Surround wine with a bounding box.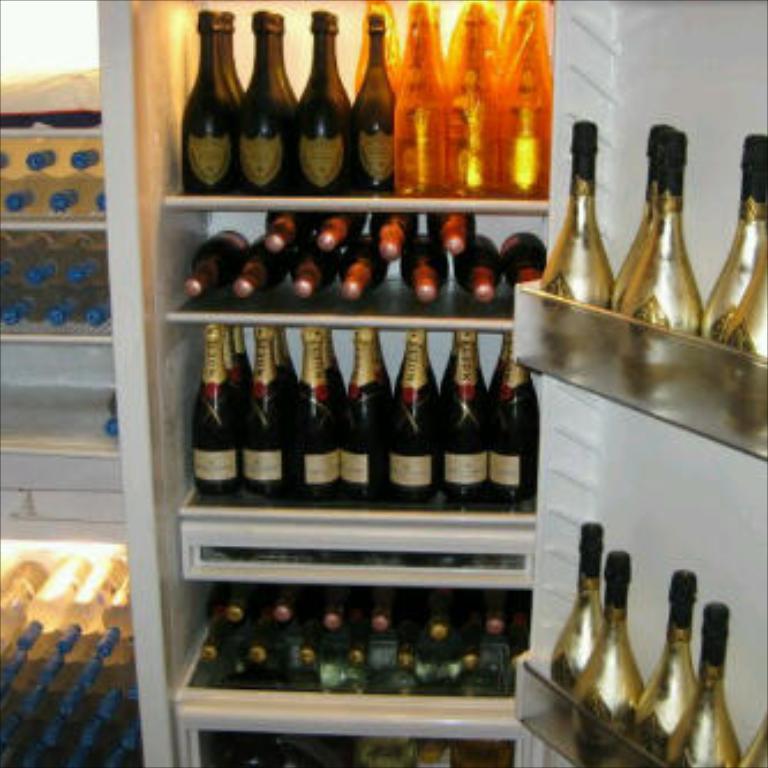
540 120 620 367.
